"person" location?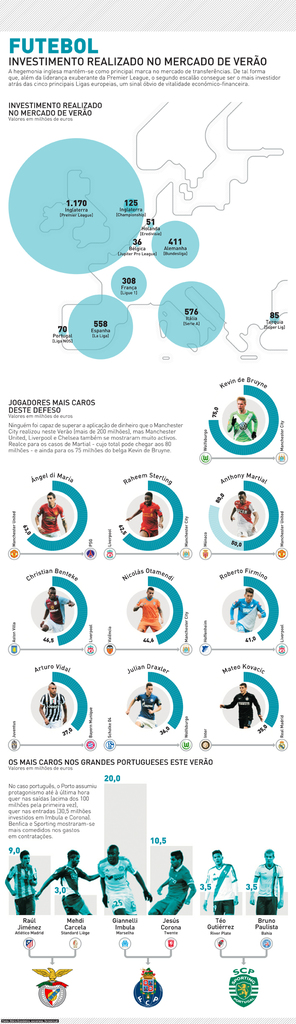
crop(225, 395, 256, 443)
